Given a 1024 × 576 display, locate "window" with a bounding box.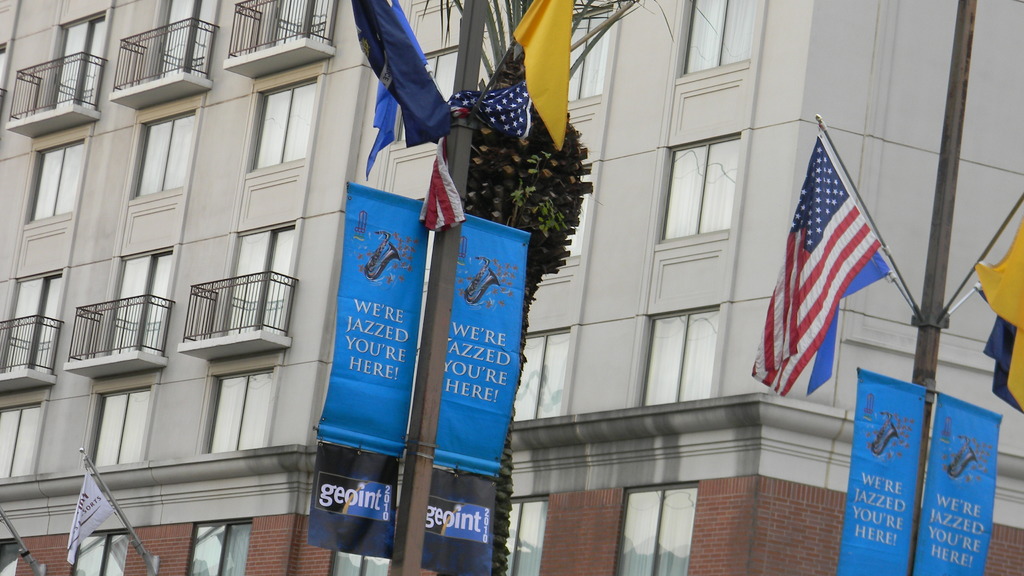
Located: Rect(0, 271, 60, 371).
